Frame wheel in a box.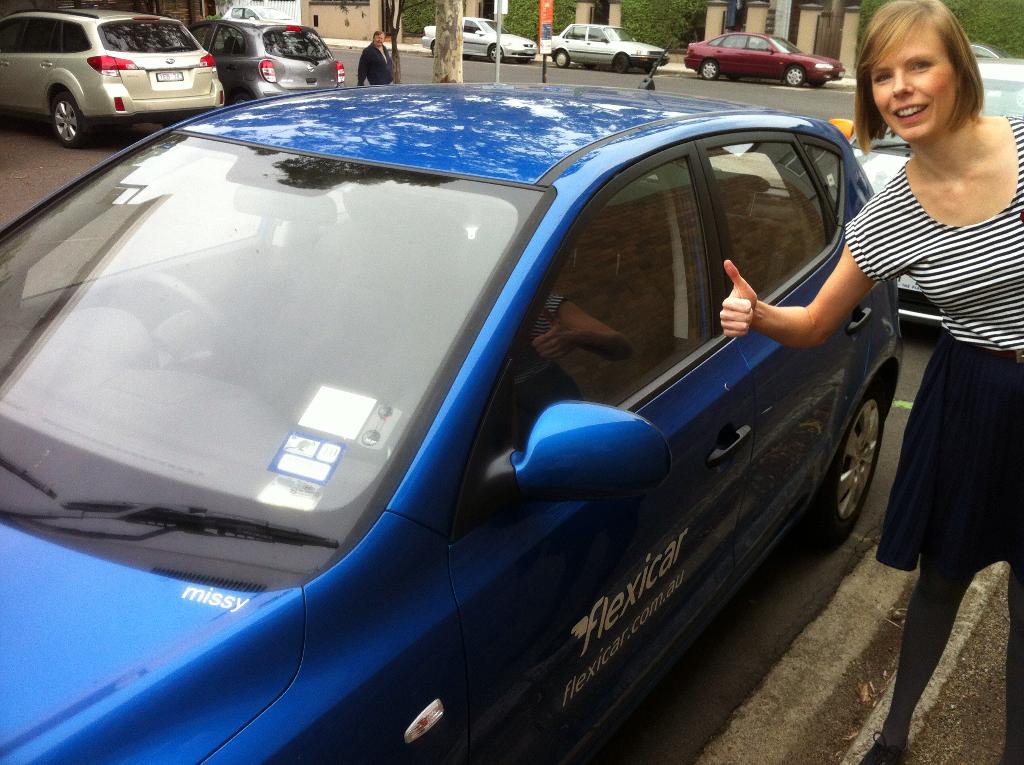
bbox(486, 44, 506, 65).
